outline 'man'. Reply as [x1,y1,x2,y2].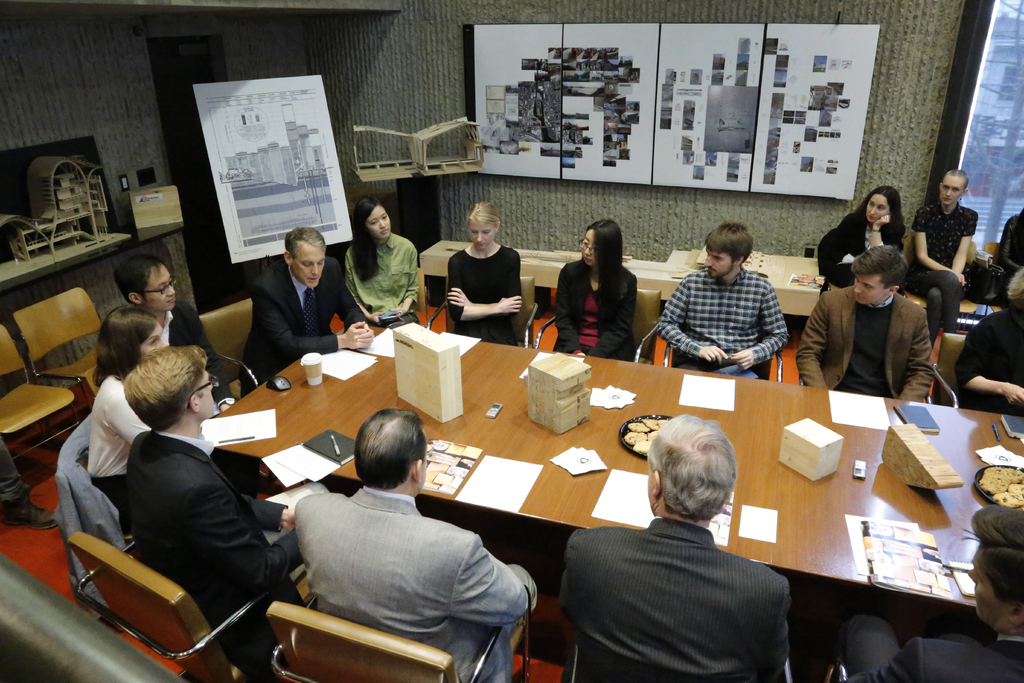
[655,219,785,379].
